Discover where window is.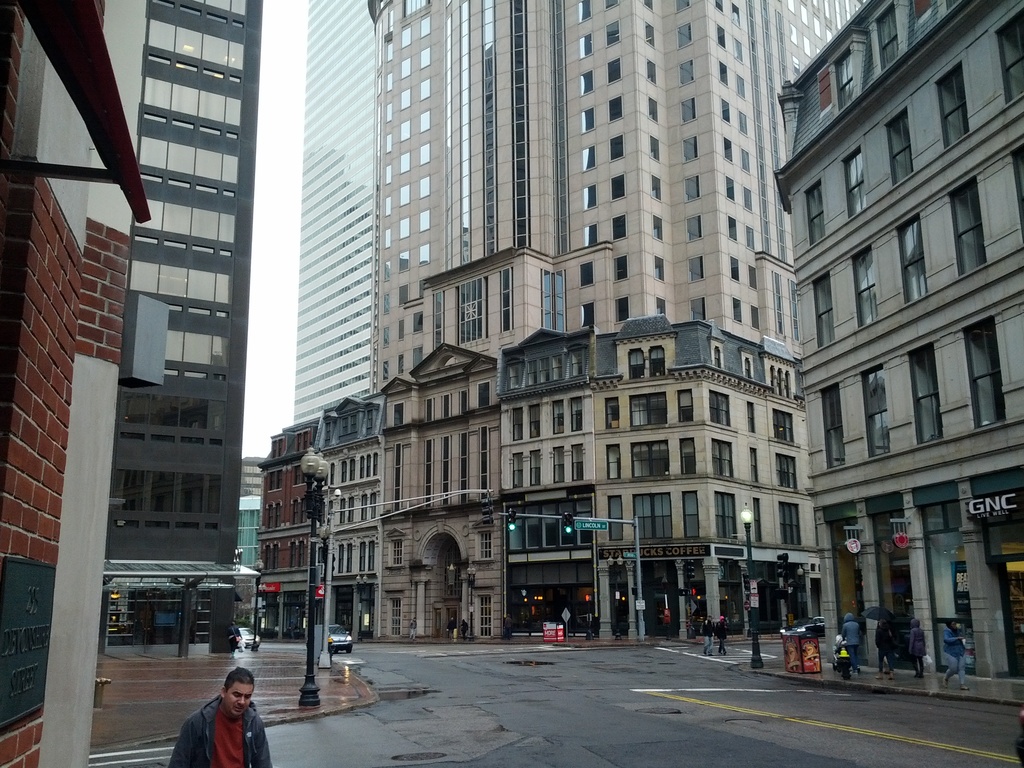
Discovered at detection(465, 396, 467, 412).
